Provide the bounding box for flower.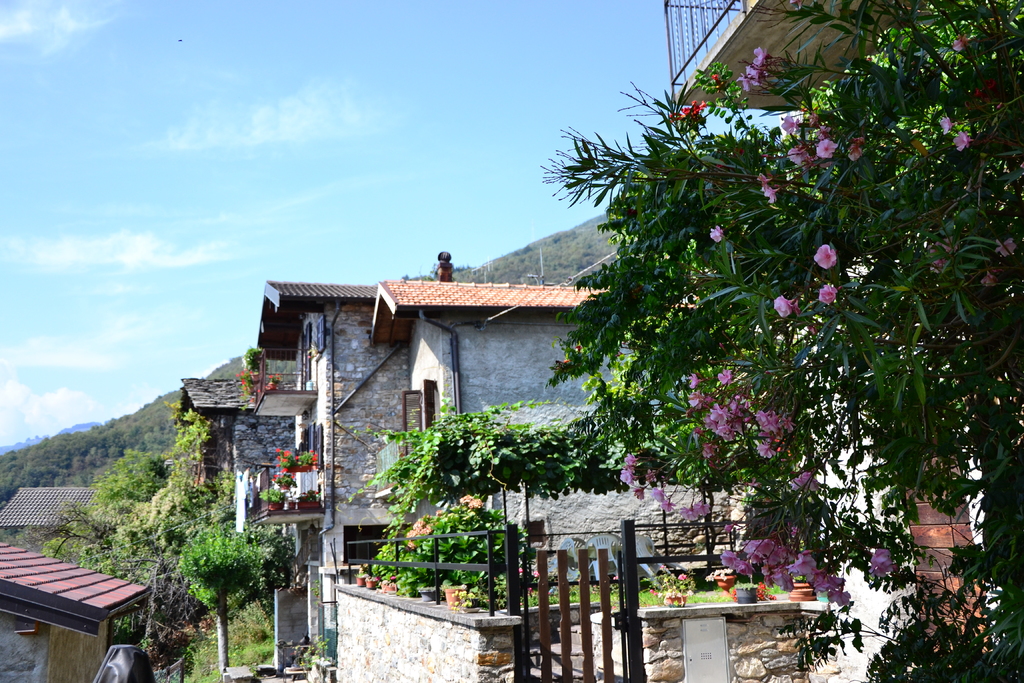
[left=740, top=47, right=769, bottom=97].
